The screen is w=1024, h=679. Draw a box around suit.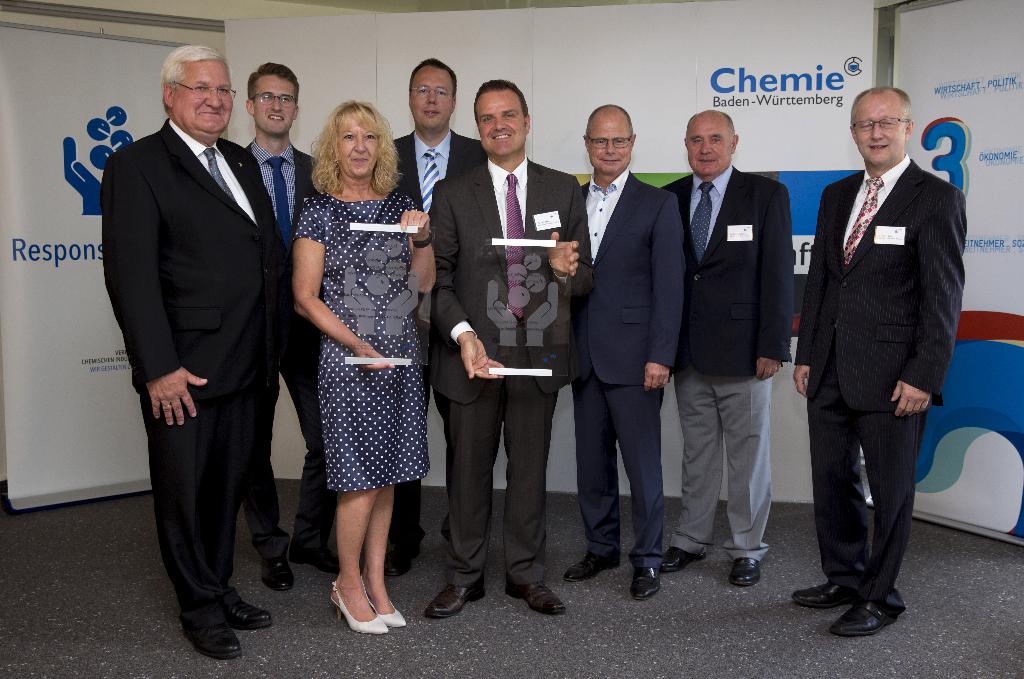
571 170 685 567.
